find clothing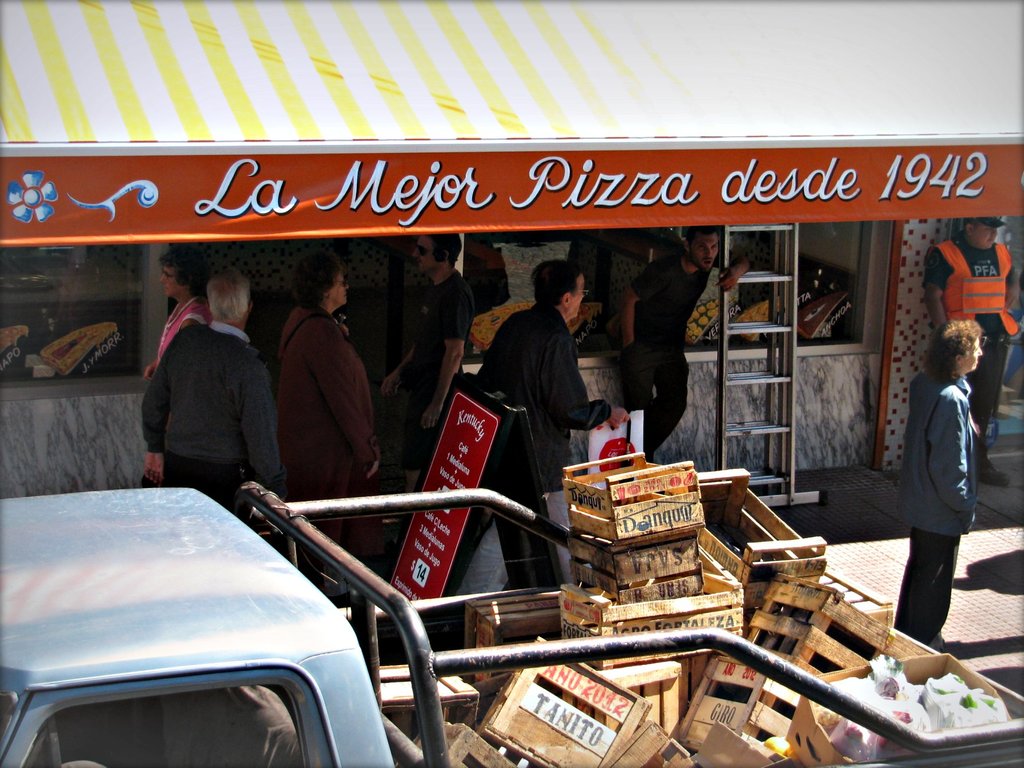
(259, 307, 390, 492)
